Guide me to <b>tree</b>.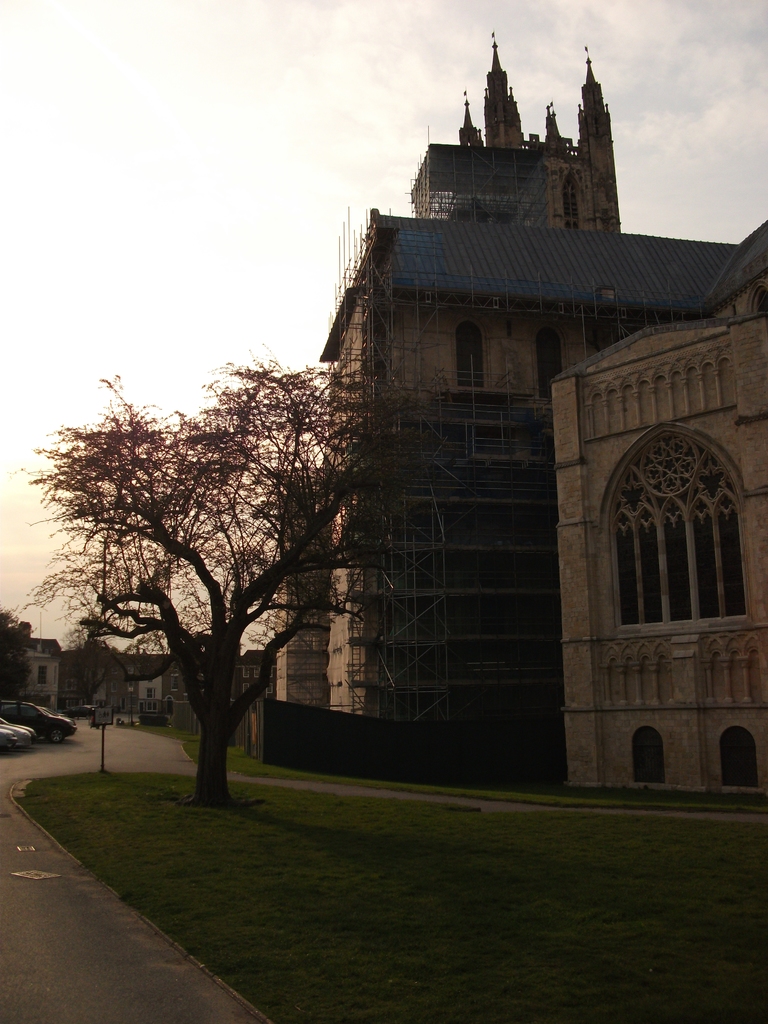
Guidance: 52:313:384:807.
